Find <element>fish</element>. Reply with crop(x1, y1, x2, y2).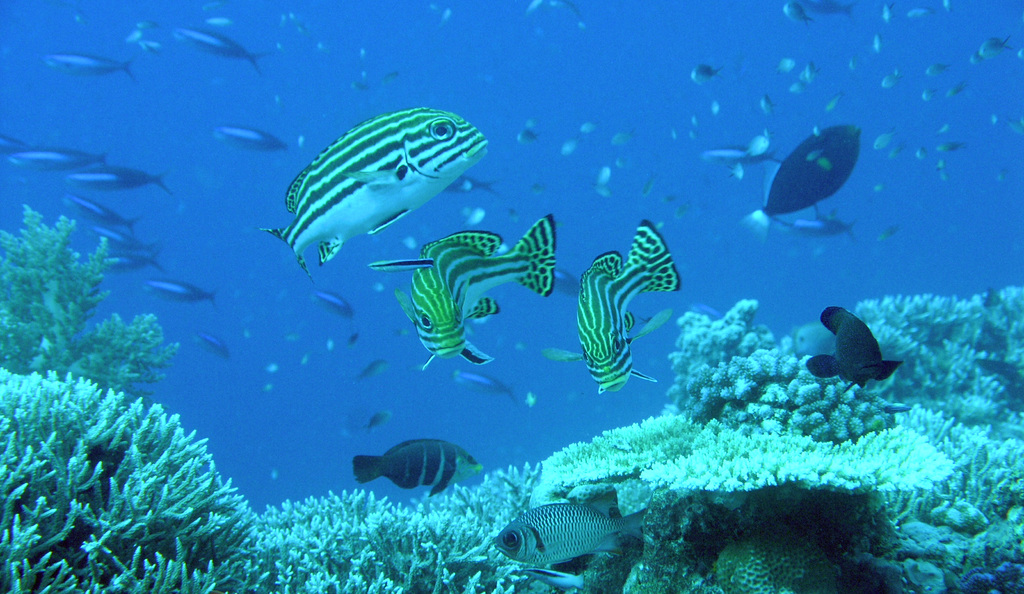
crop(880, 70, 902, 91).
